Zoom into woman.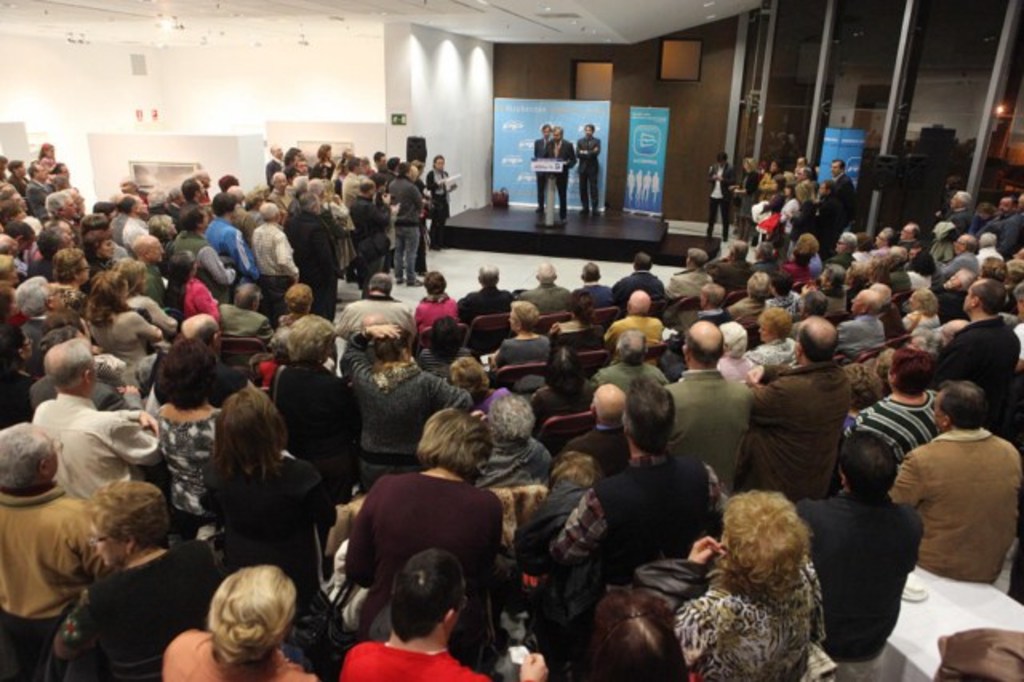
Zoom target: select_region(198, 387, 339, 612).
